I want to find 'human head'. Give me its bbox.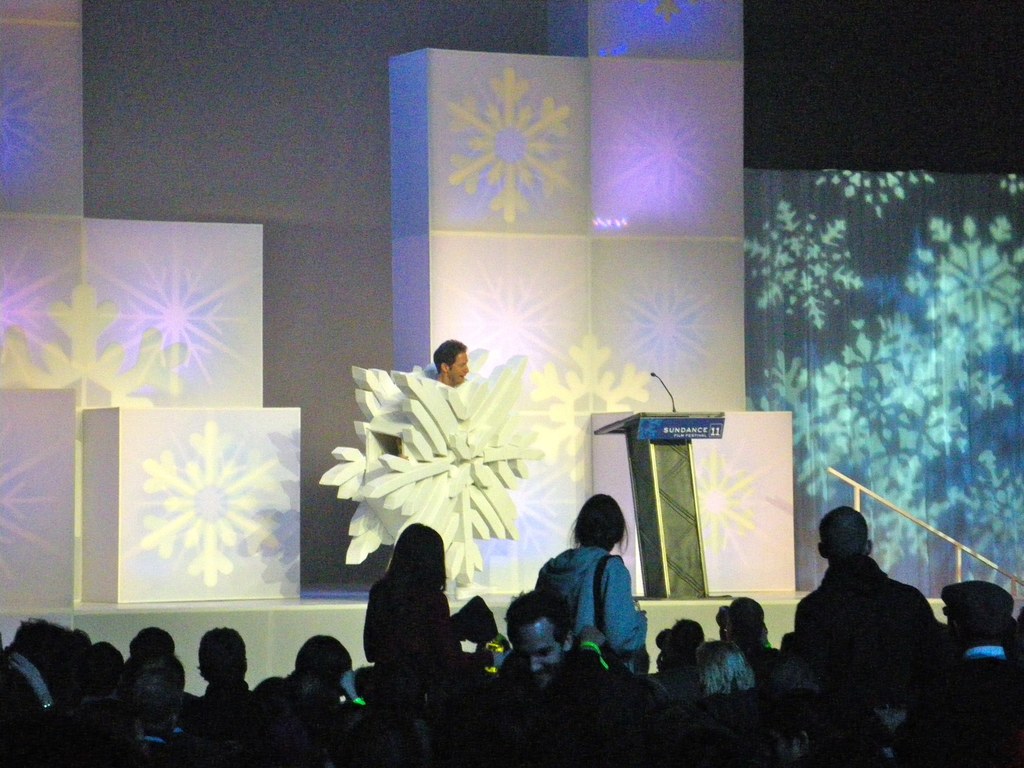
[left=815, top=502, right=872, bottom=565].
